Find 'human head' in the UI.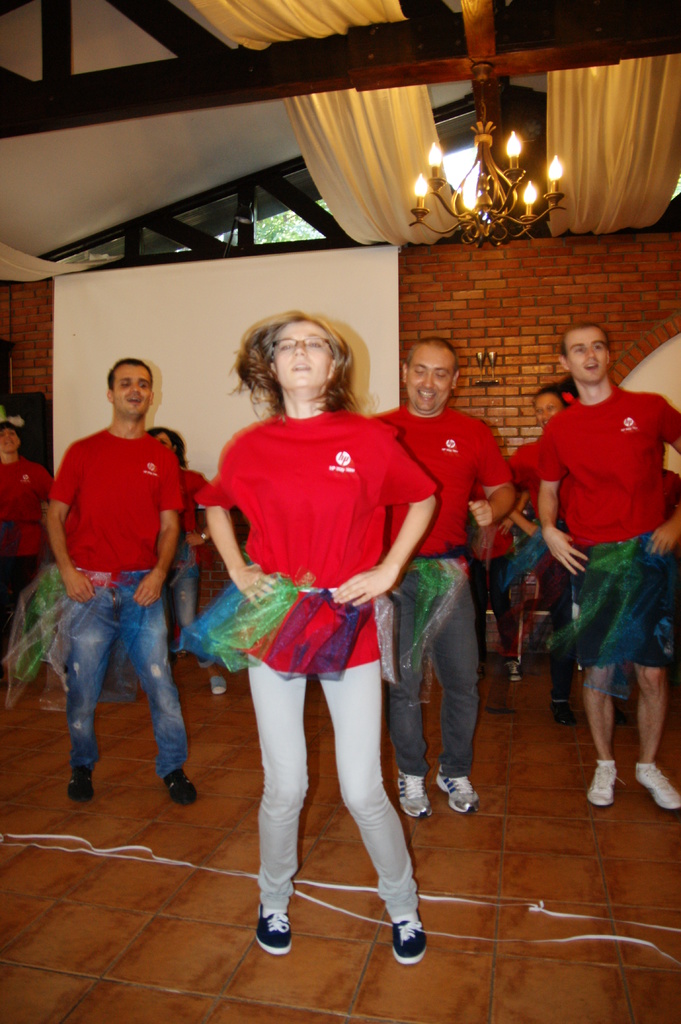
UI element at [left=531, top=387, right=571, bottom=435].
